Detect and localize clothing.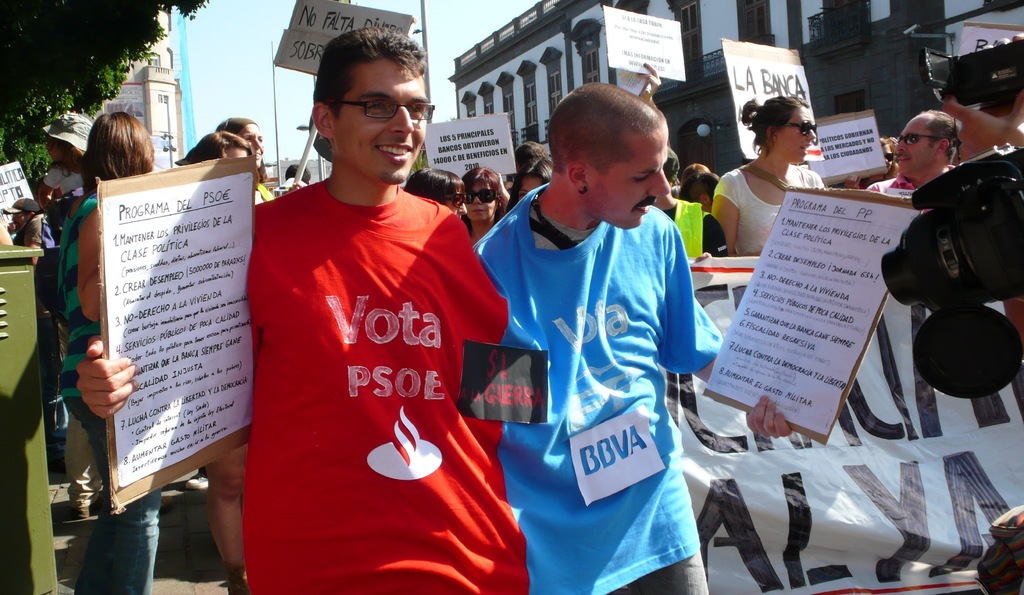
Localized at l=717, t=161, r=825, b=260.
